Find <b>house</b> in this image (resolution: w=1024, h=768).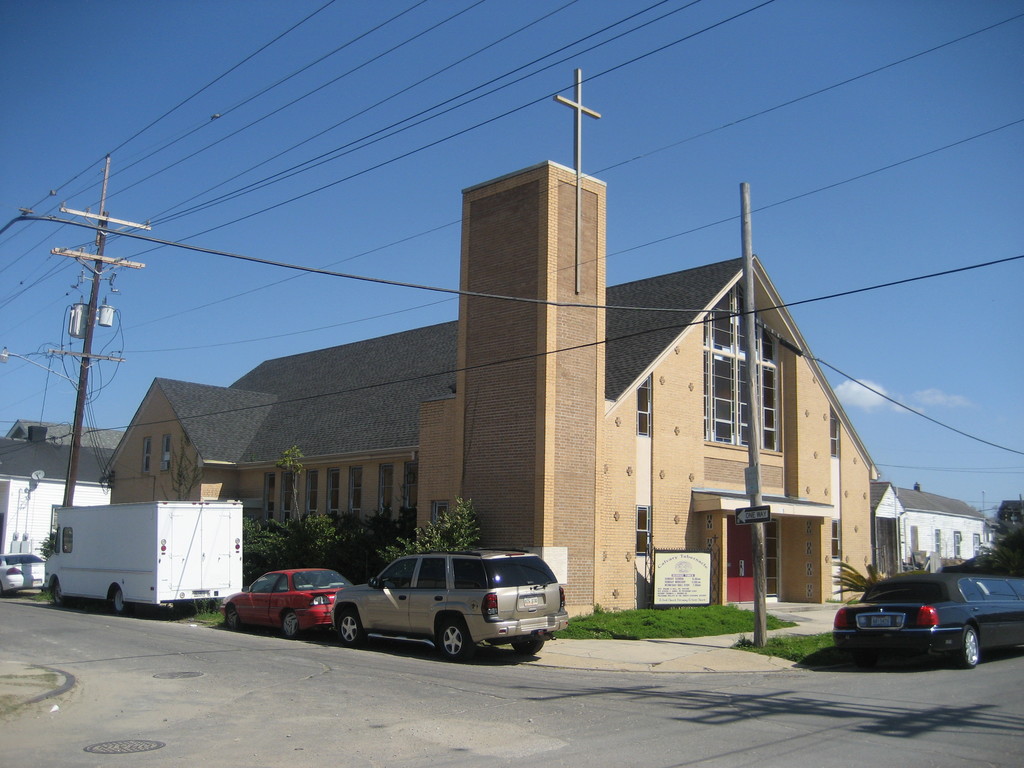
Rect(597, 249, 892, 616).
